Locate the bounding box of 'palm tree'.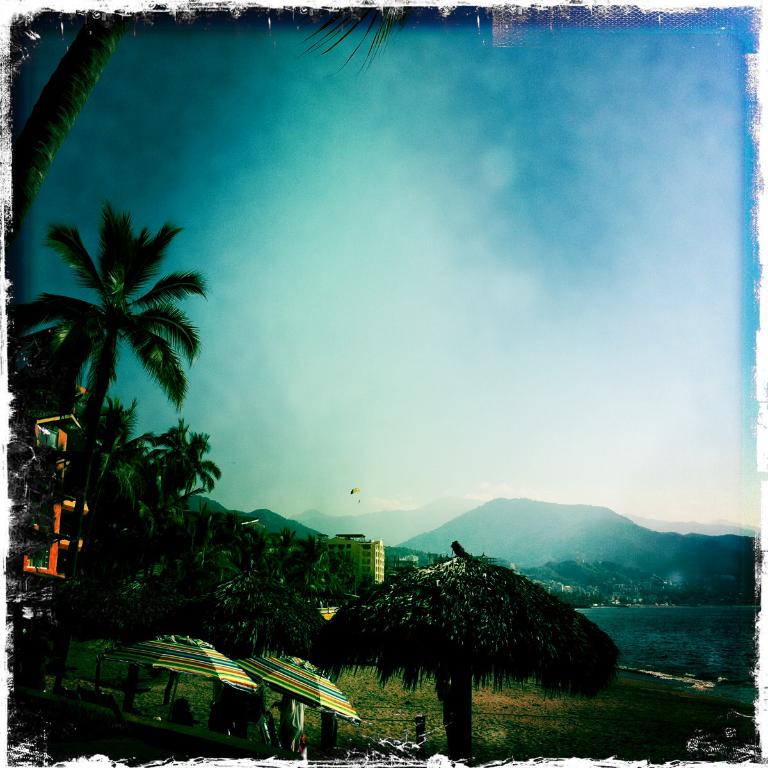
Bounding box: region(70, 388, 138, 505).
